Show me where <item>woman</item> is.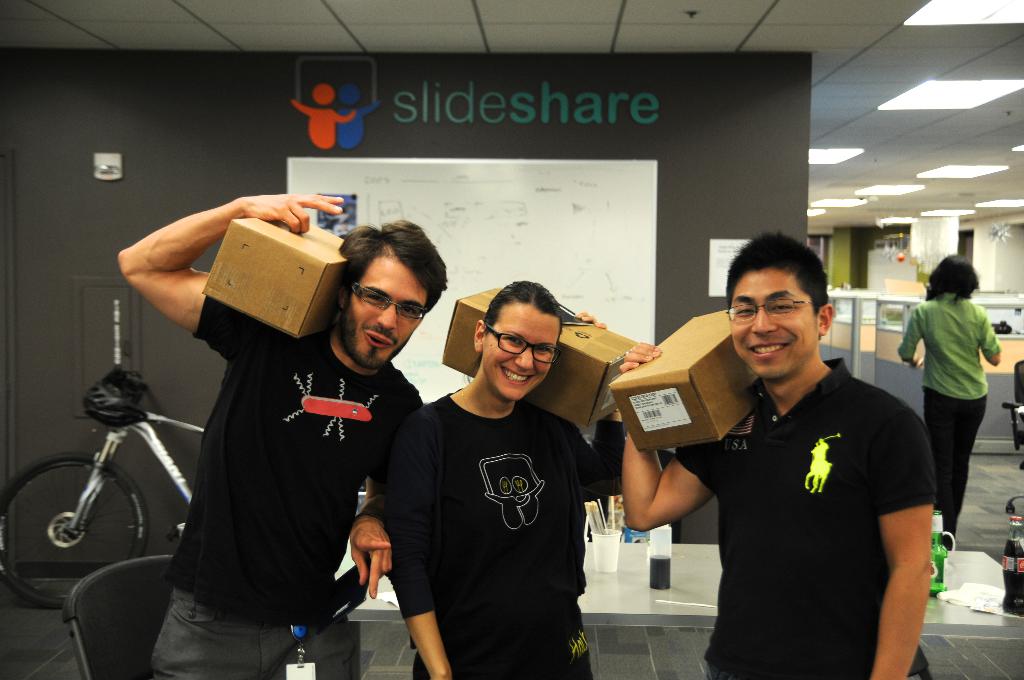
<item>woman</item> is at x1=387, y1=278, x2=629, y2=679.
